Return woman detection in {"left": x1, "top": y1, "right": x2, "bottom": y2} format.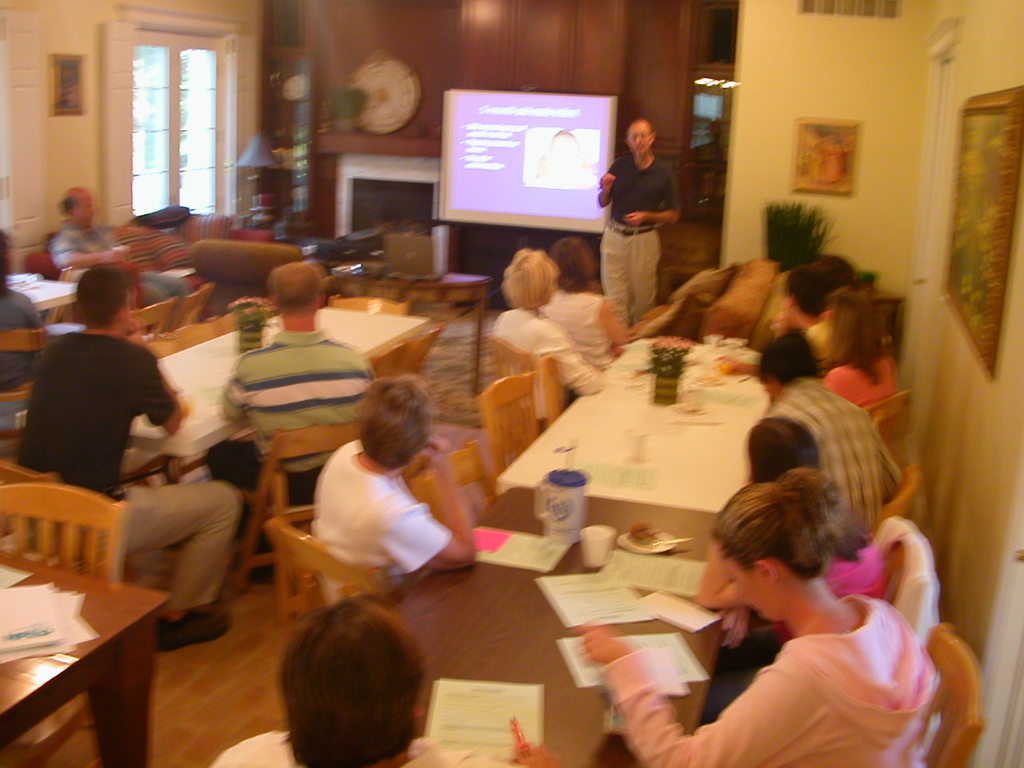
{"left": 545, "top": 239, "right": 638, "bottom": 361}.
